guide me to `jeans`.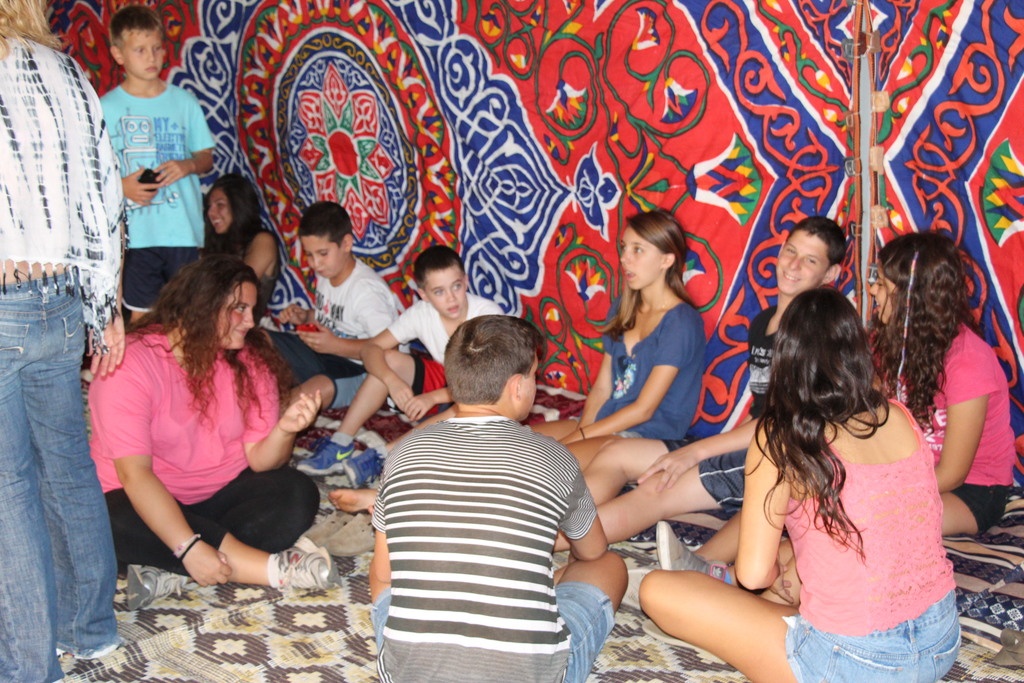
Guidance: detection(4, 247, 98, 682).
